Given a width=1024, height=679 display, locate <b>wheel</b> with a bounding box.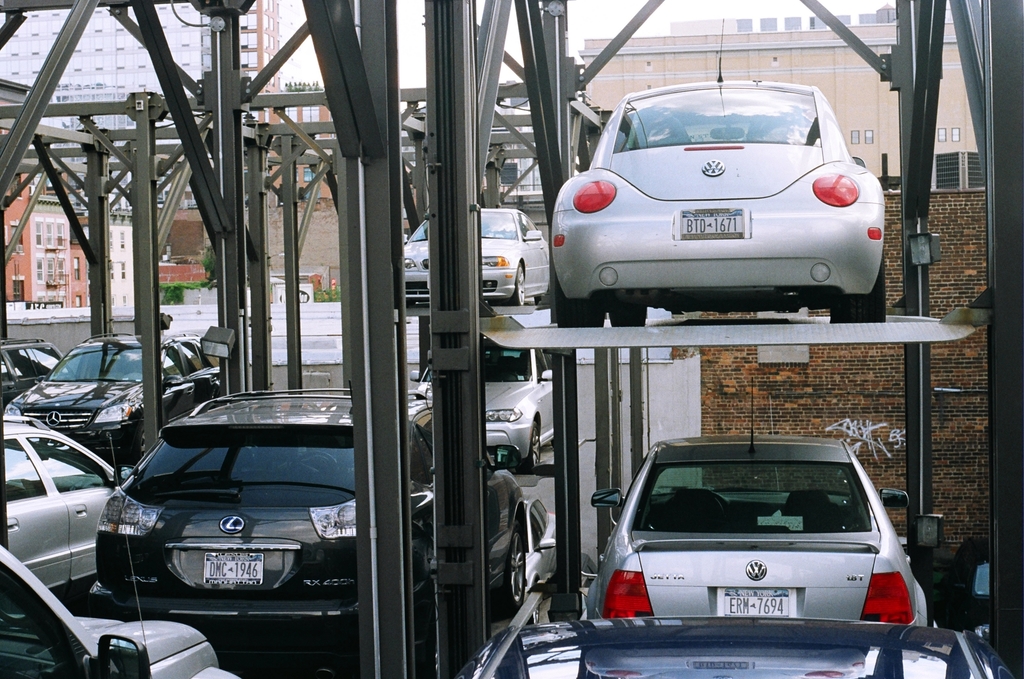
Located: (829, 255, 887, 325).
